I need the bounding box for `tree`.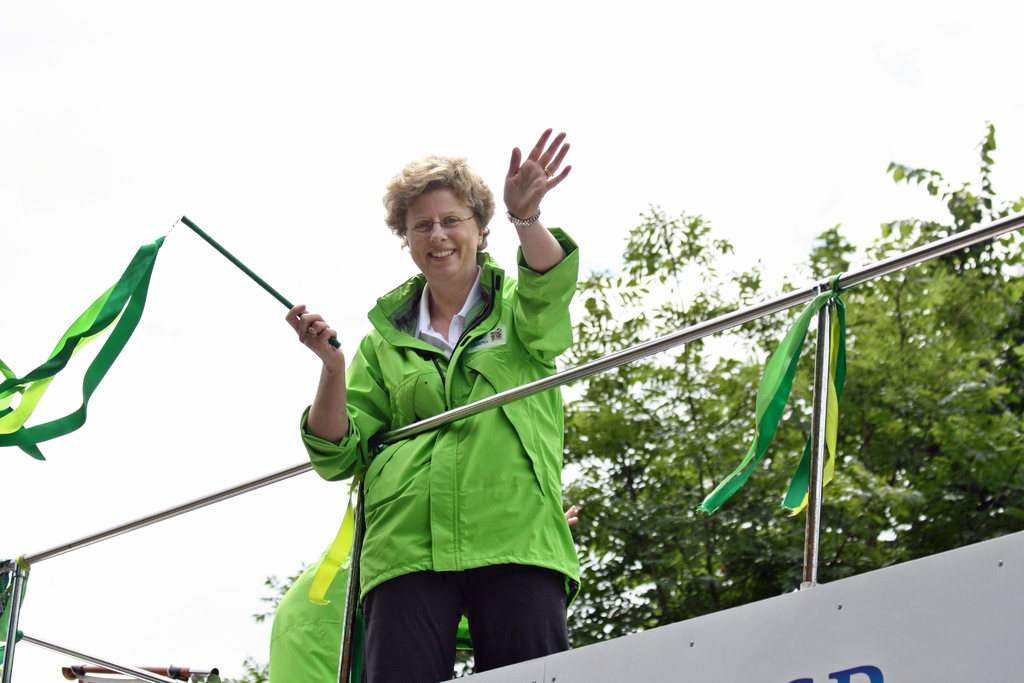
Here it is: (564,198,931,614).
